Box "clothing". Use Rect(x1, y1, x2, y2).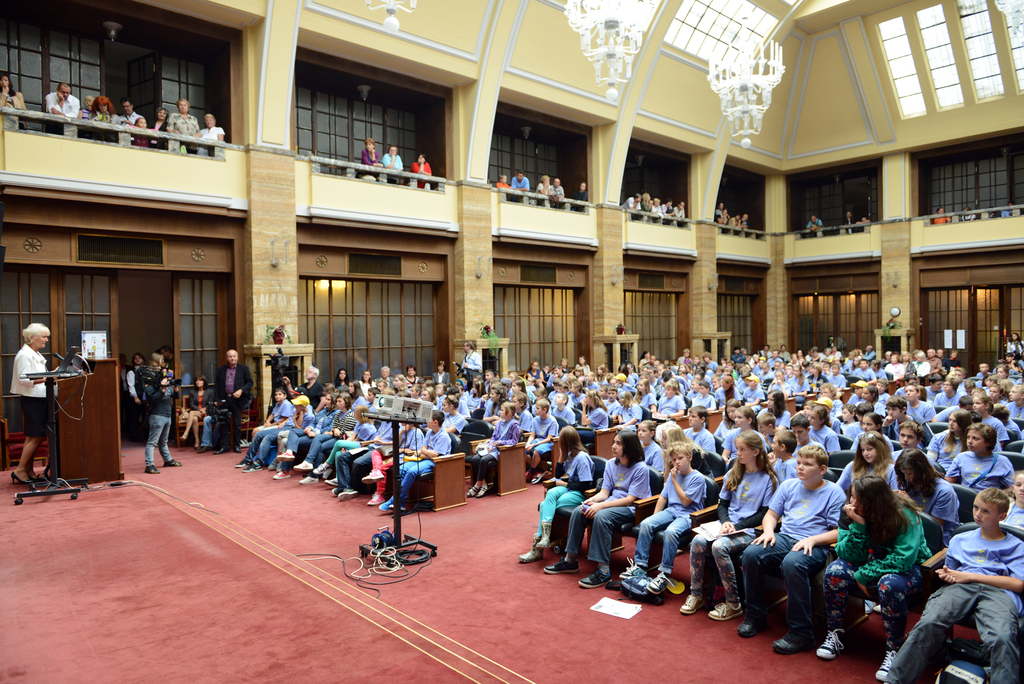
Rect(630, 196, 643, 220).
